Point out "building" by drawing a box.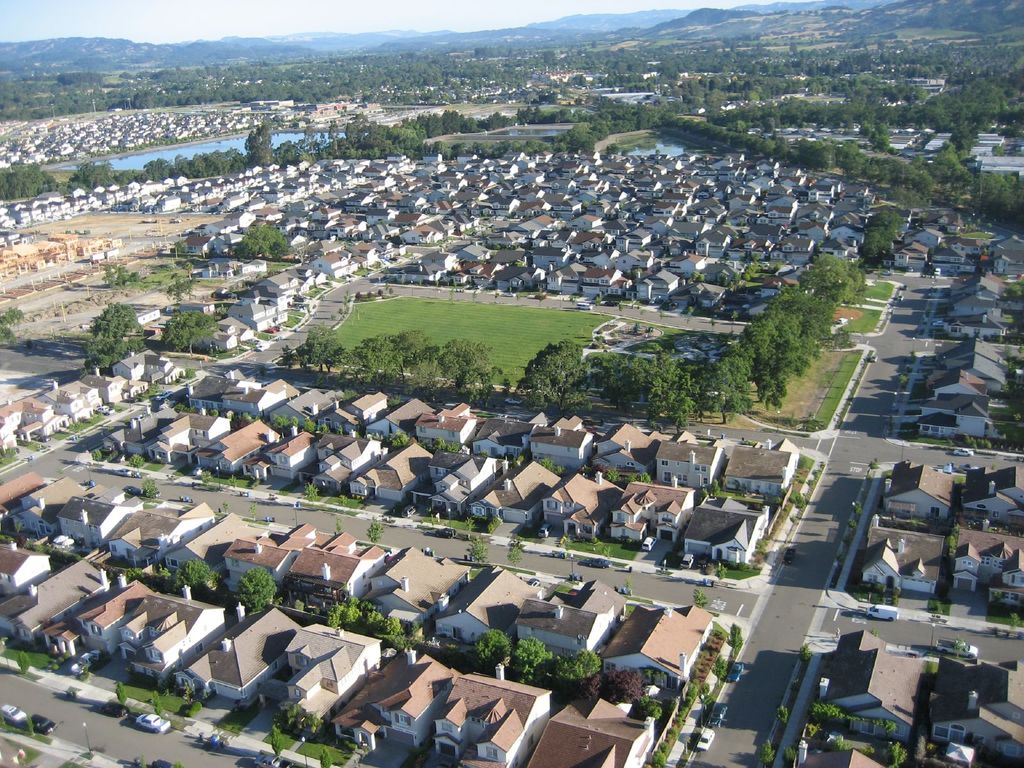
rect(282, 520, 387, 606).
